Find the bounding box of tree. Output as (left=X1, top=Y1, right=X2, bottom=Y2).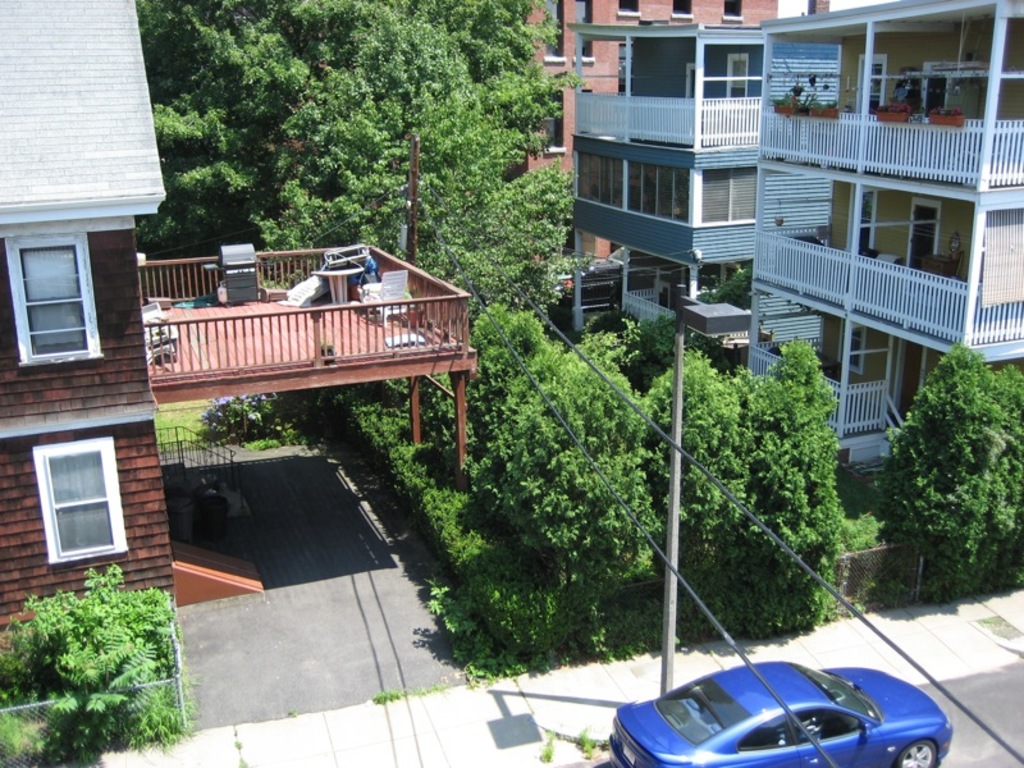
(left=872, top=347, right=1023, bottom=595).
